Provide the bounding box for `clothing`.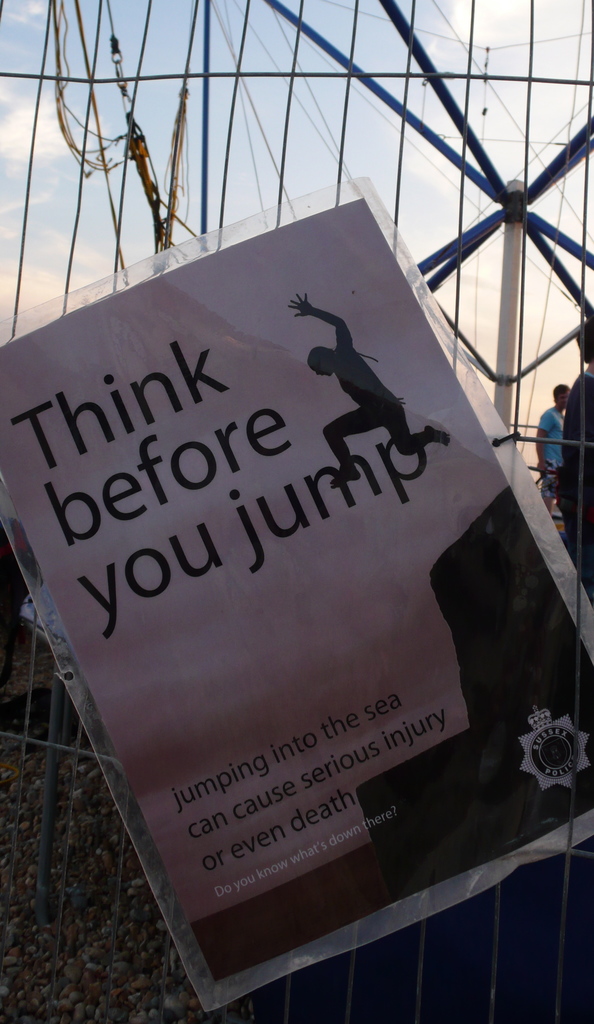
[563, 371, 593, 600].
